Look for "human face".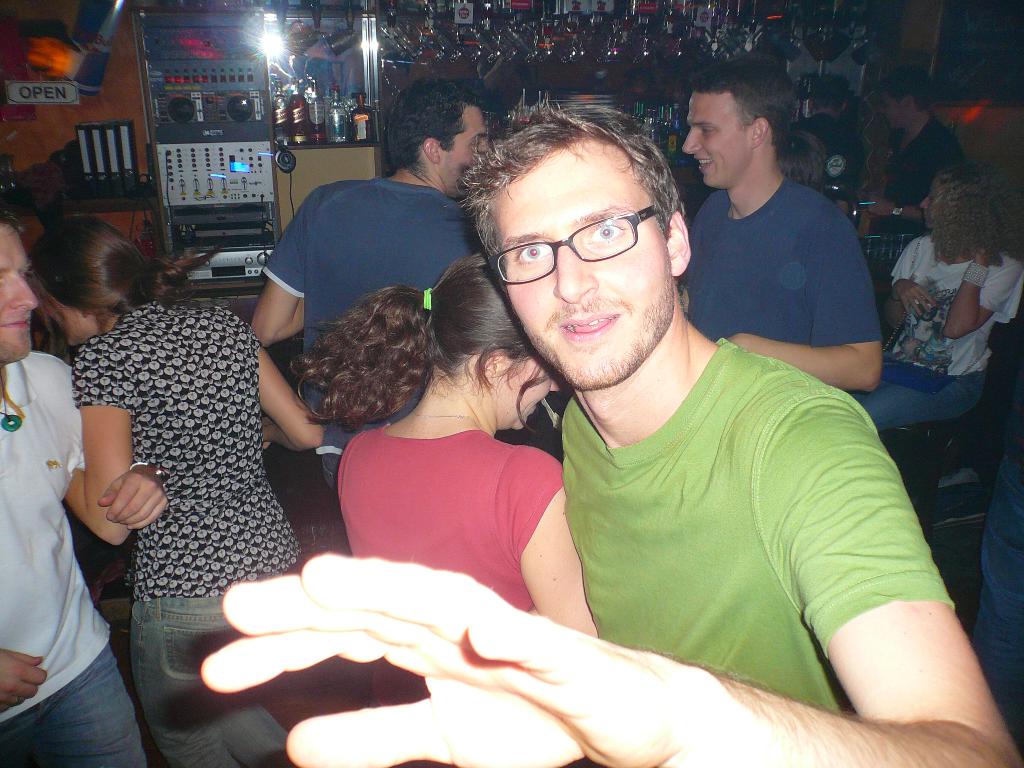
Found: BBox(922, 186, 938, 227).
